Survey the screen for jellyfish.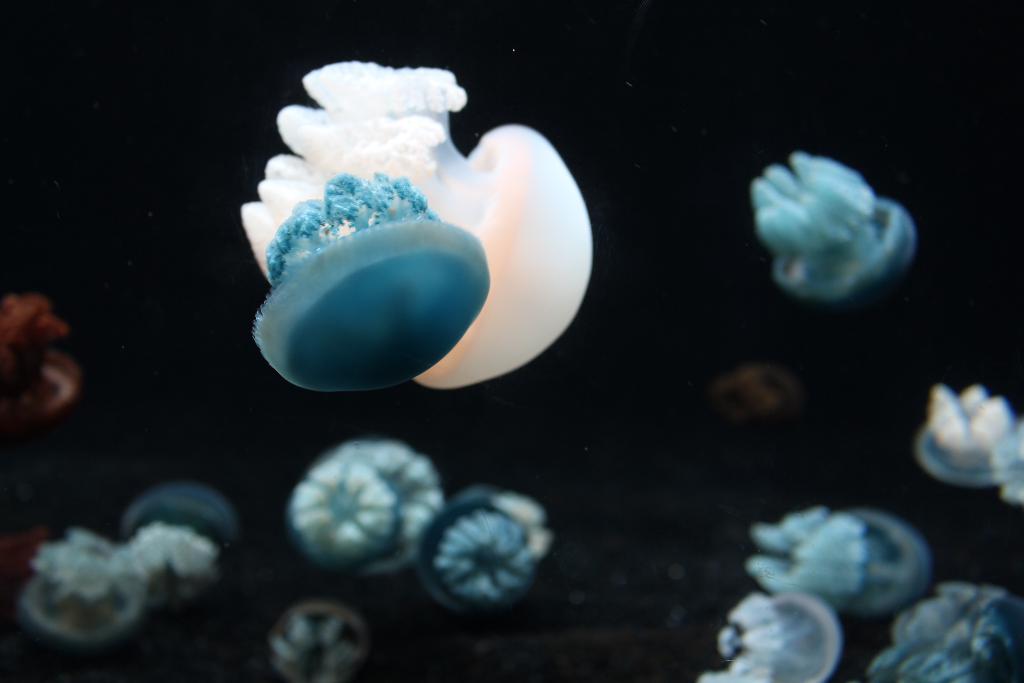
Survey found: crop(746, 148, 913, 306).
